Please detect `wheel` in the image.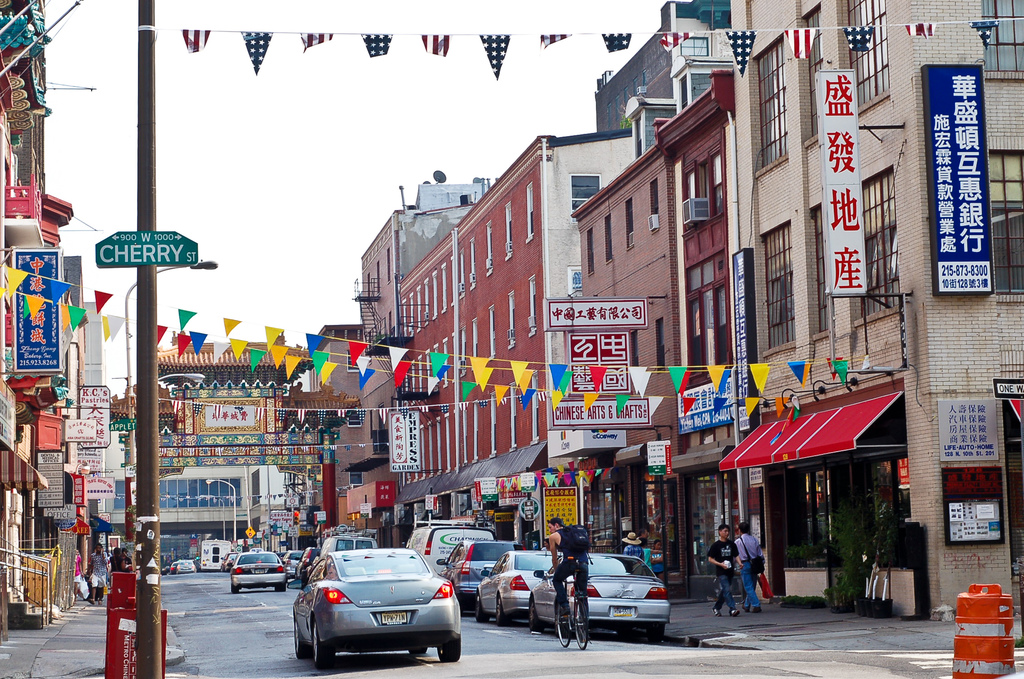
(x1=305, y1=625, x2=333, y2=669).
